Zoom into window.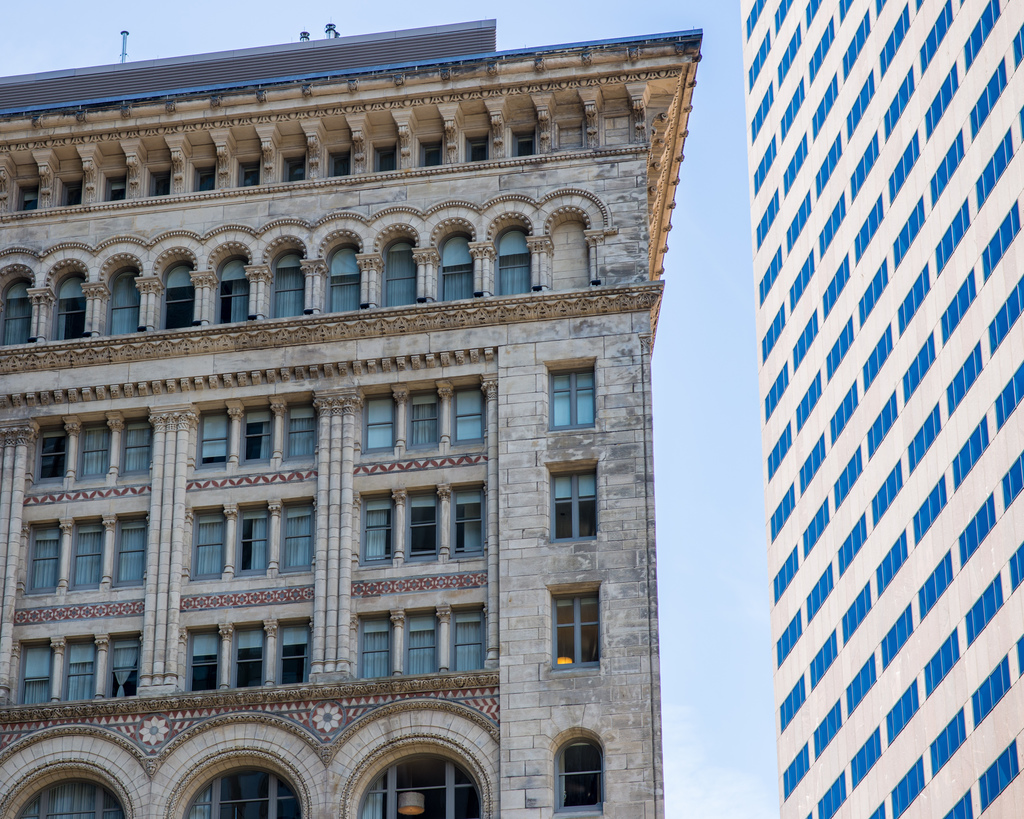
Zoom target: <bbox>364, 497, 391, 562</bbox>.
